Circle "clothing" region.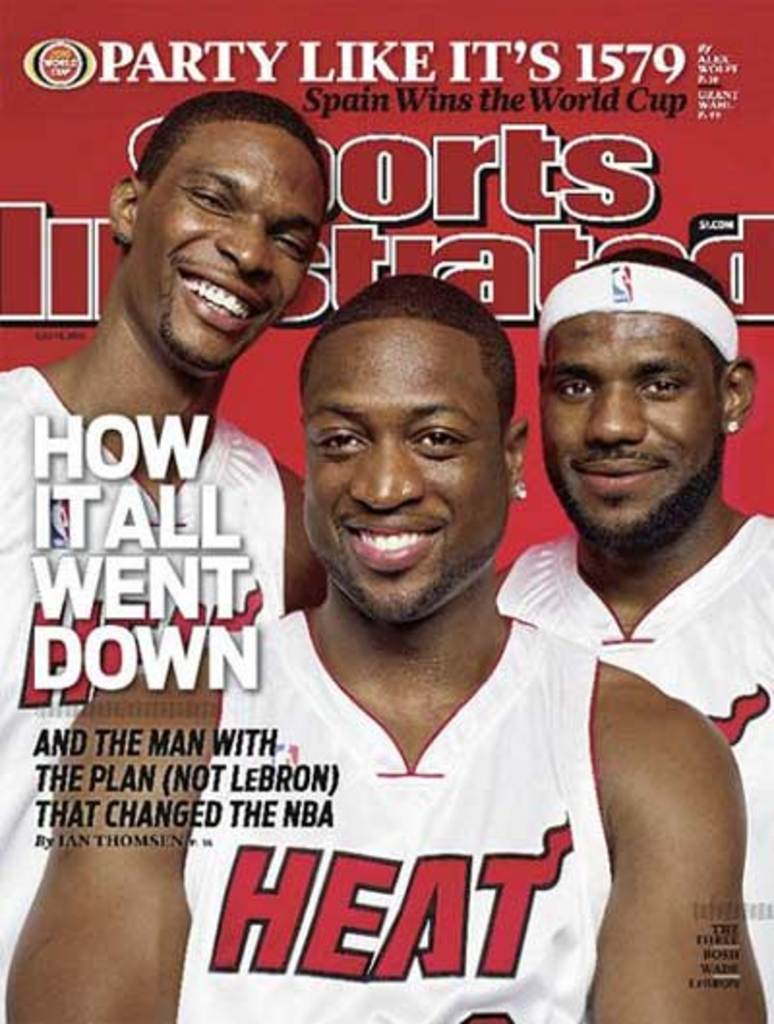
Region: 164:585:677:993.
